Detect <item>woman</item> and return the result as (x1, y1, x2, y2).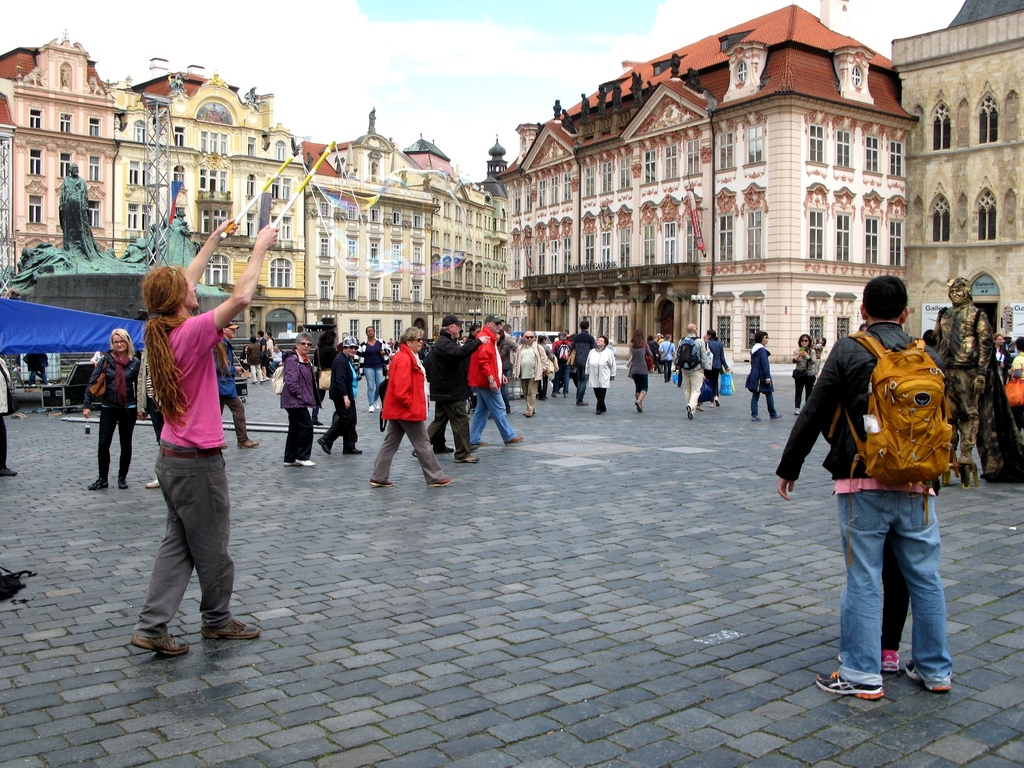
(99, 203, 264, 694).
